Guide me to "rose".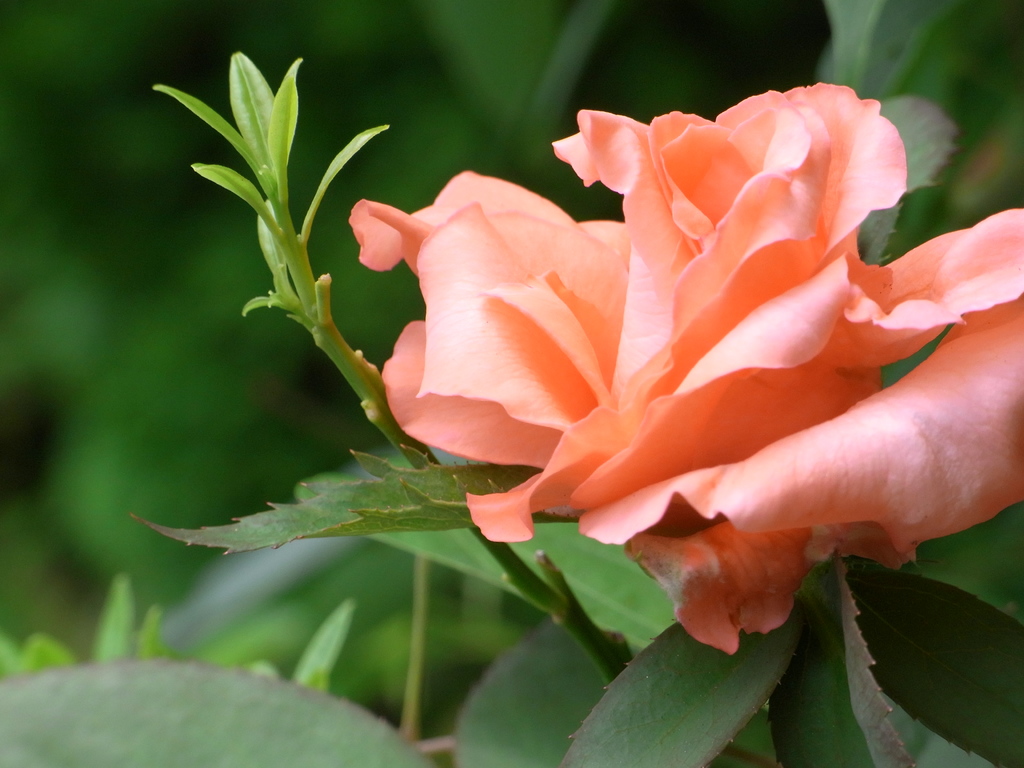
Guidance: Rect(350, 75, 1023, 650).
